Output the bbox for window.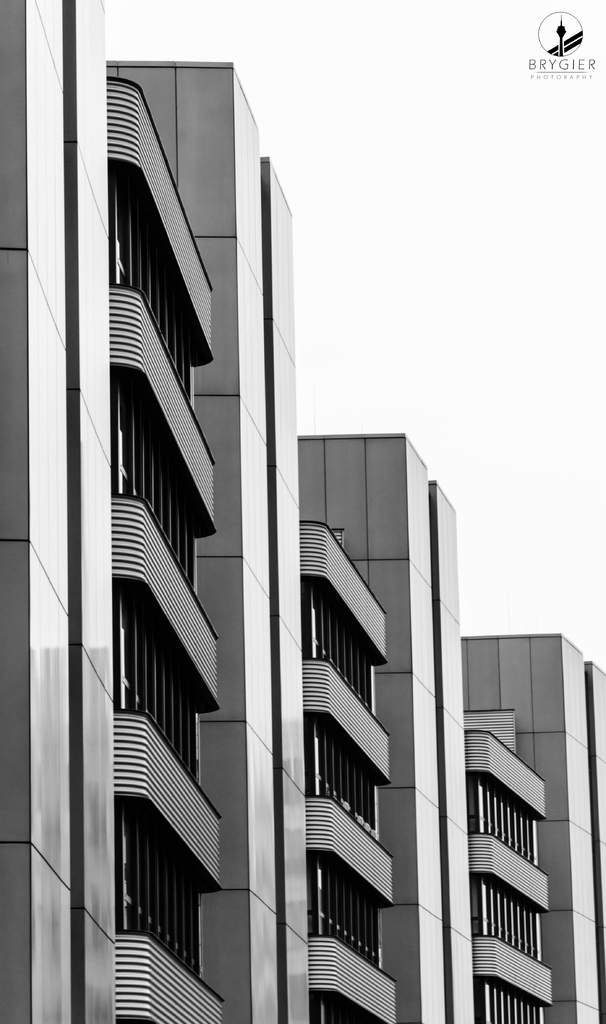
crop(300, 711, 383, 835).
